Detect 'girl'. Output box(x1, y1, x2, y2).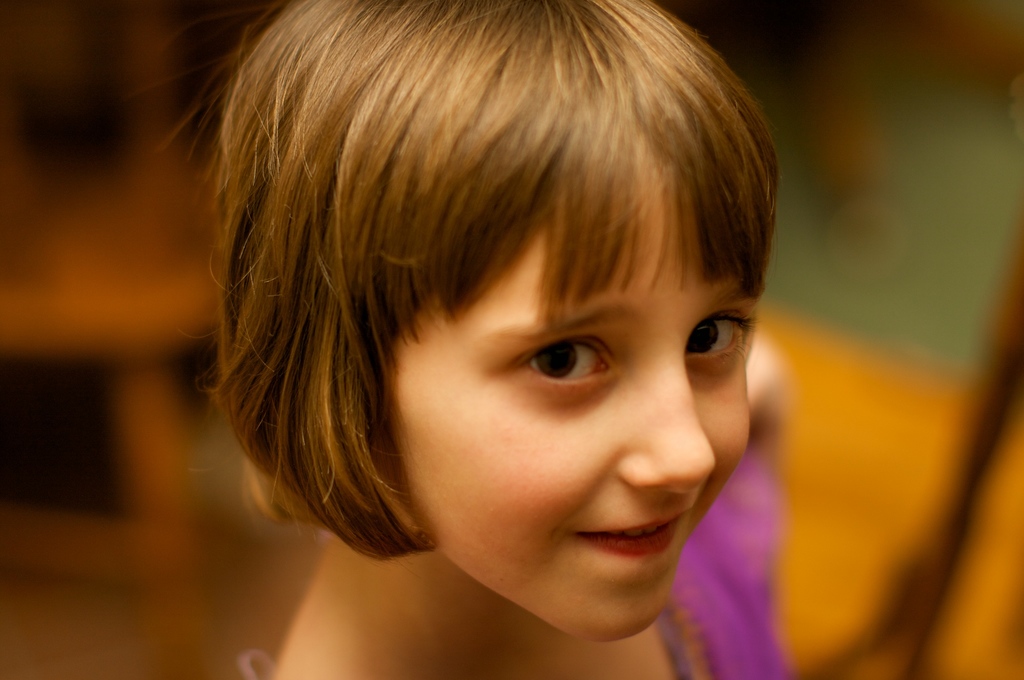
box(127, 0, 794, 679).
